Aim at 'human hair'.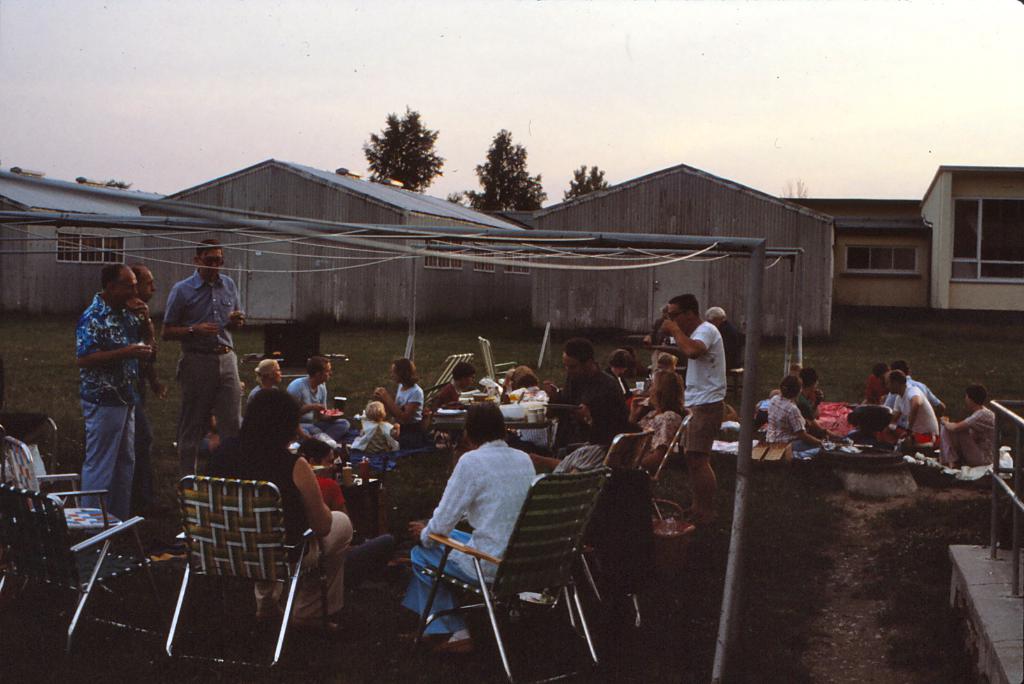
Aimed at left=668, top=297, right=698, bottom=318.
